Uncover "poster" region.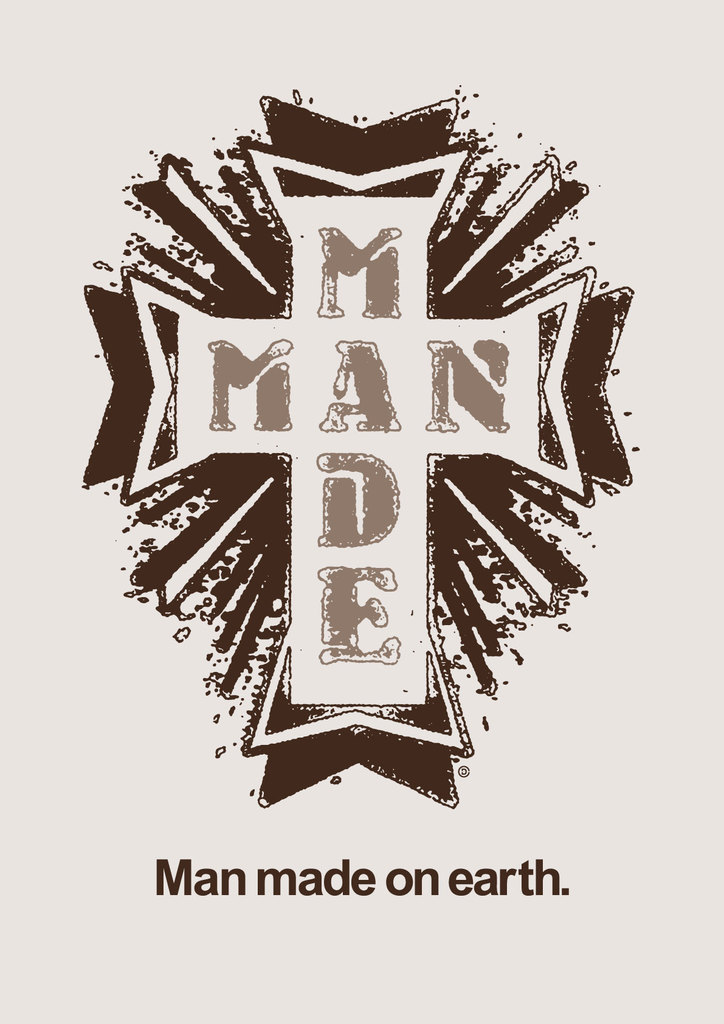
Uncovered: bbox=[35, 59, 701, 954].
